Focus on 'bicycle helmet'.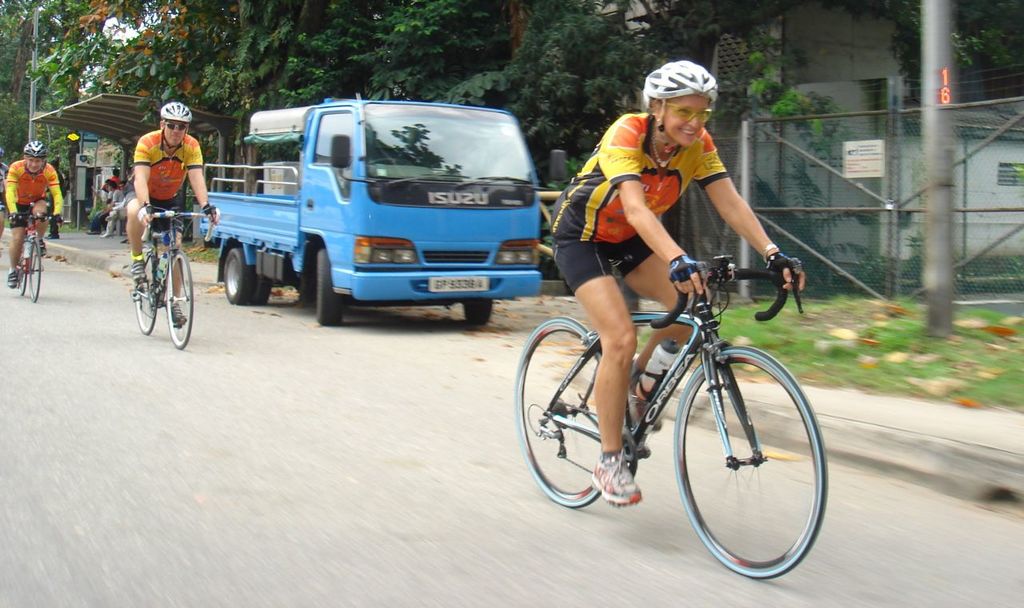
Focused at <bbox>26, 144, 35, 158</bbox>.
